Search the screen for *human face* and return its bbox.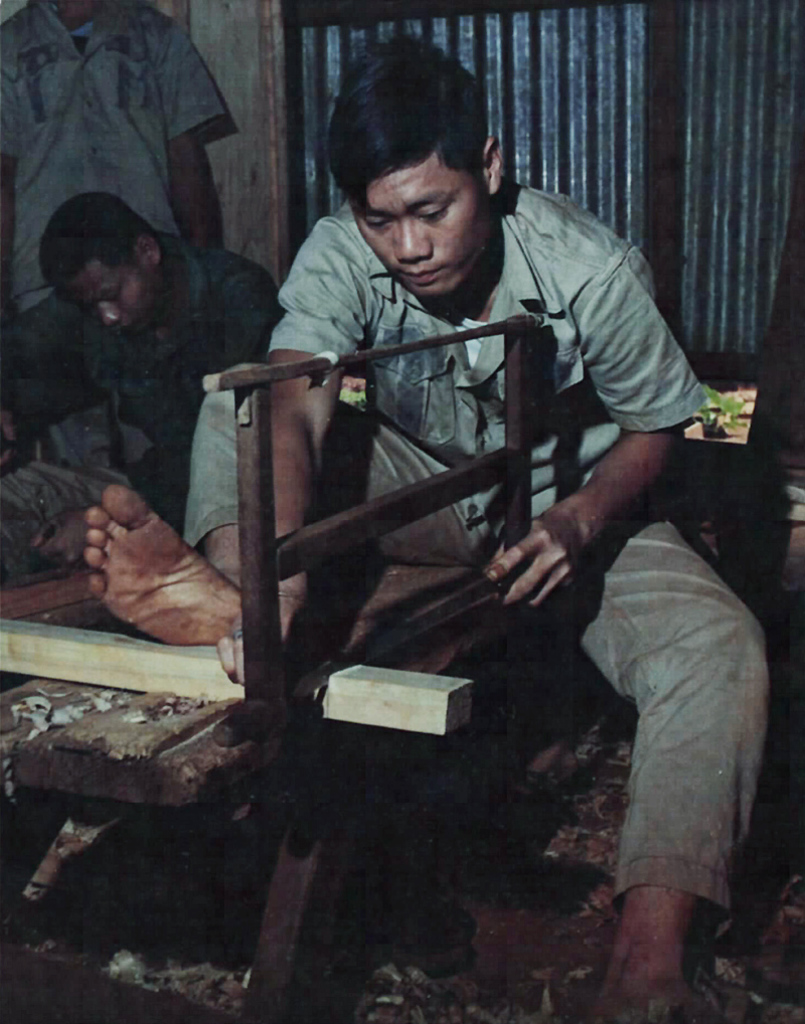
Found: x1=352, y1=159, x2=489, y2=294.
